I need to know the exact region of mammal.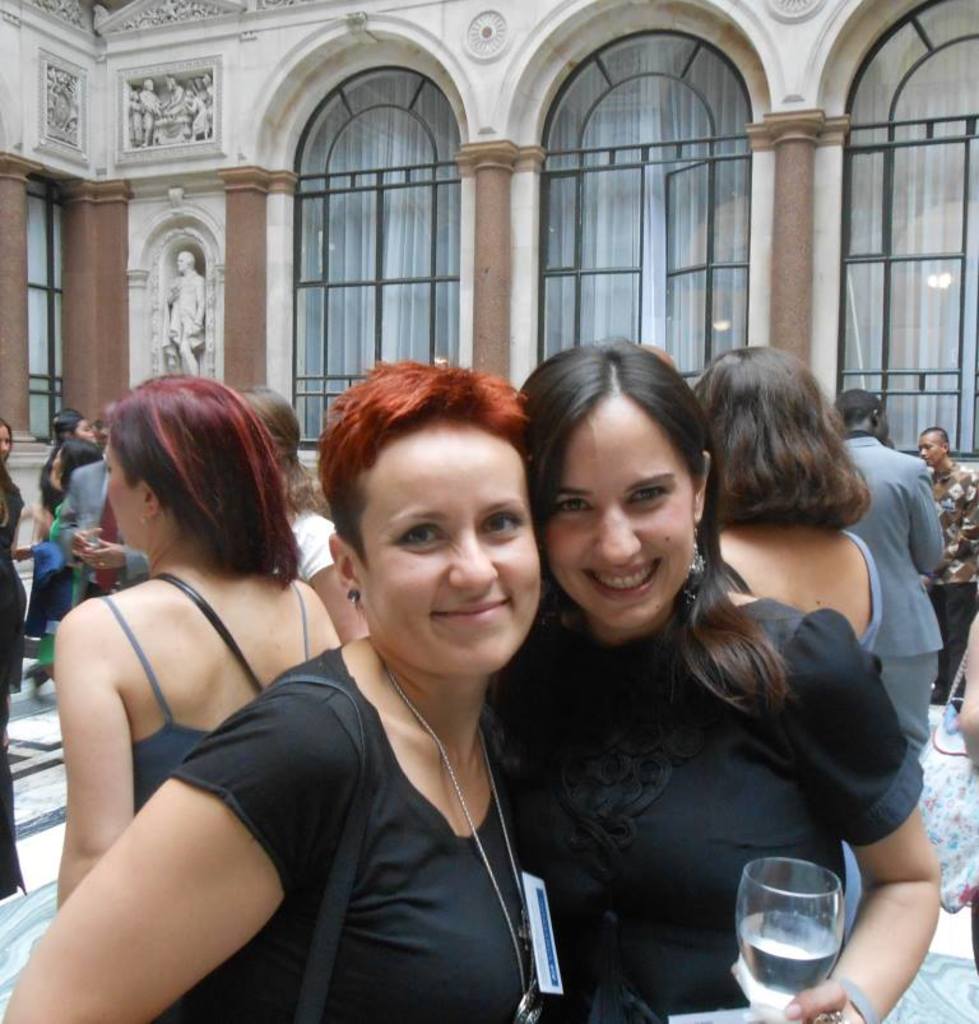
Region: [0, 422, 24, 761].
